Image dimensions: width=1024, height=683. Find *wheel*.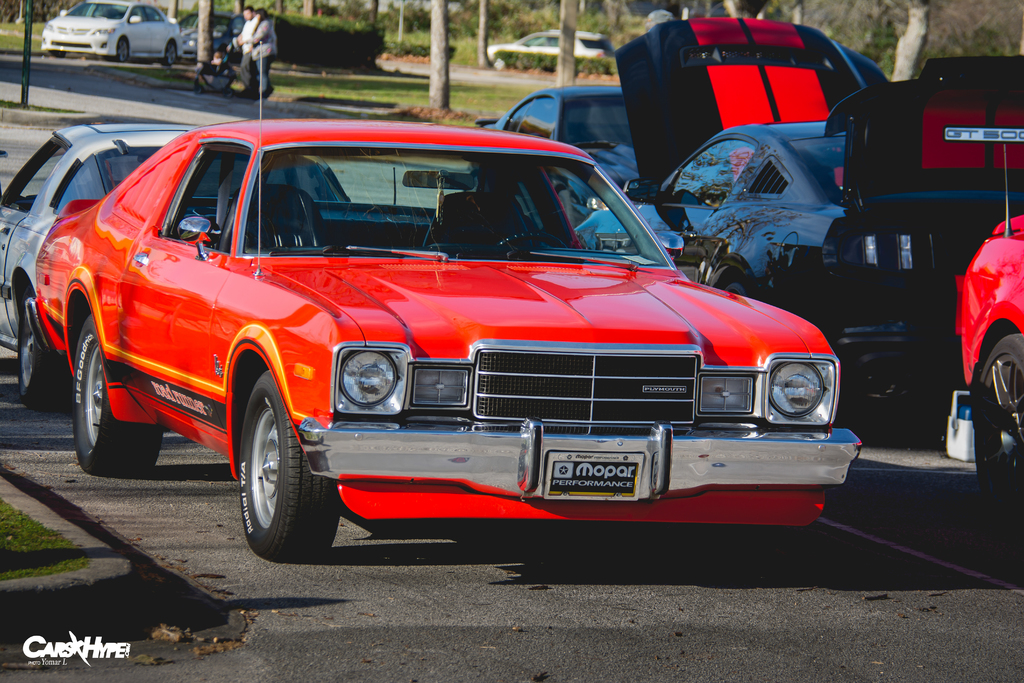
rect(74, 318, 156, 478).
